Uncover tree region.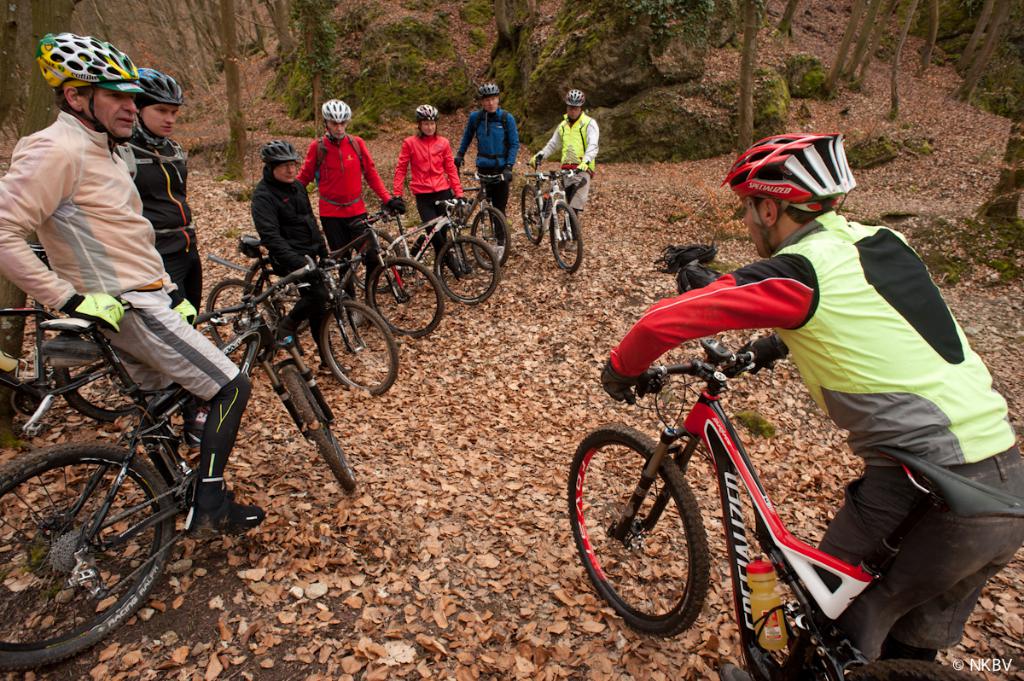
Uncovered: rect(953, 0, 1020, 104).
